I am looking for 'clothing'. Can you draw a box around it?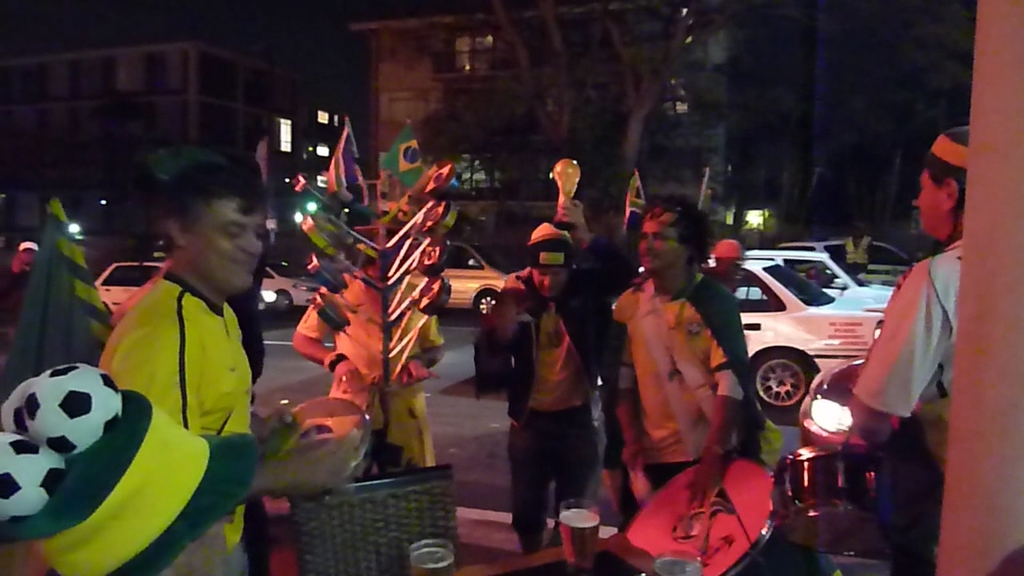
Sure, the bounding box is (689, 262, 752, 398).
